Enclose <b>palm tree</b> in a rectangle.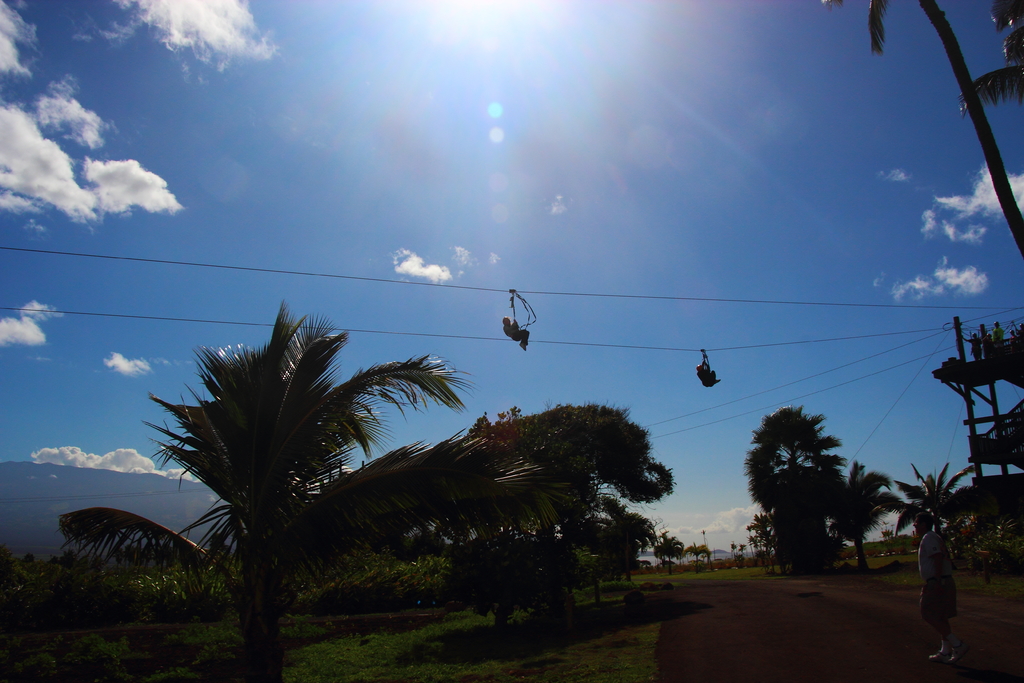
Rect(126, 312, 486, 641).
